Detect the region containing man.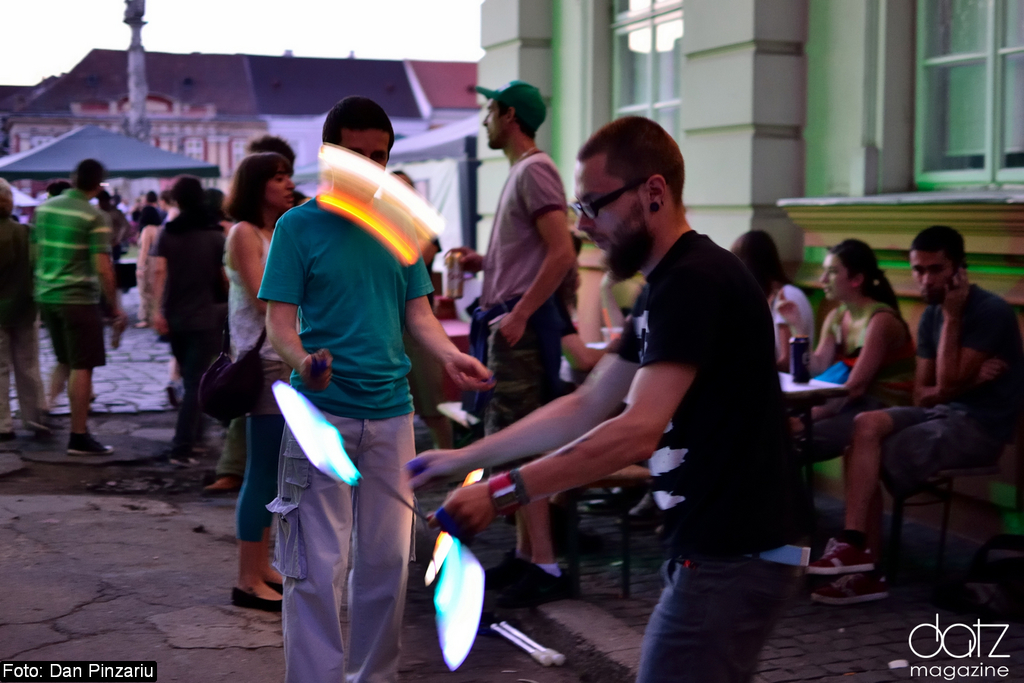
Rect(803, 225, 1023, 609).
